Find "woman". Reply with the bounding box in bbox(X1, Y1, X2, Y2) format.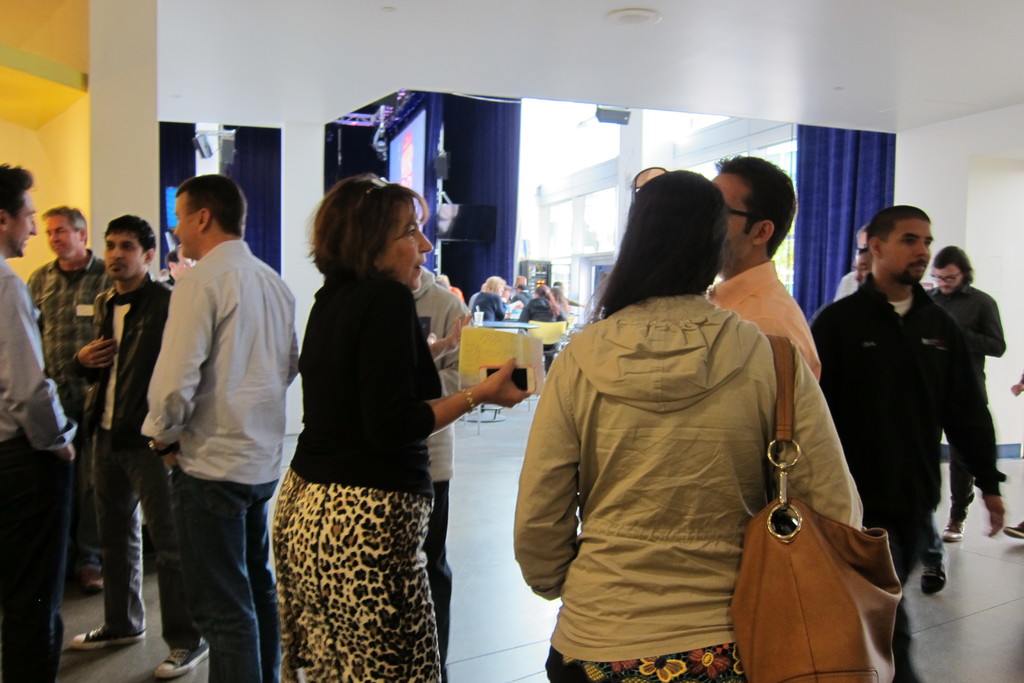
bbox(271, 144, 474, 682).
